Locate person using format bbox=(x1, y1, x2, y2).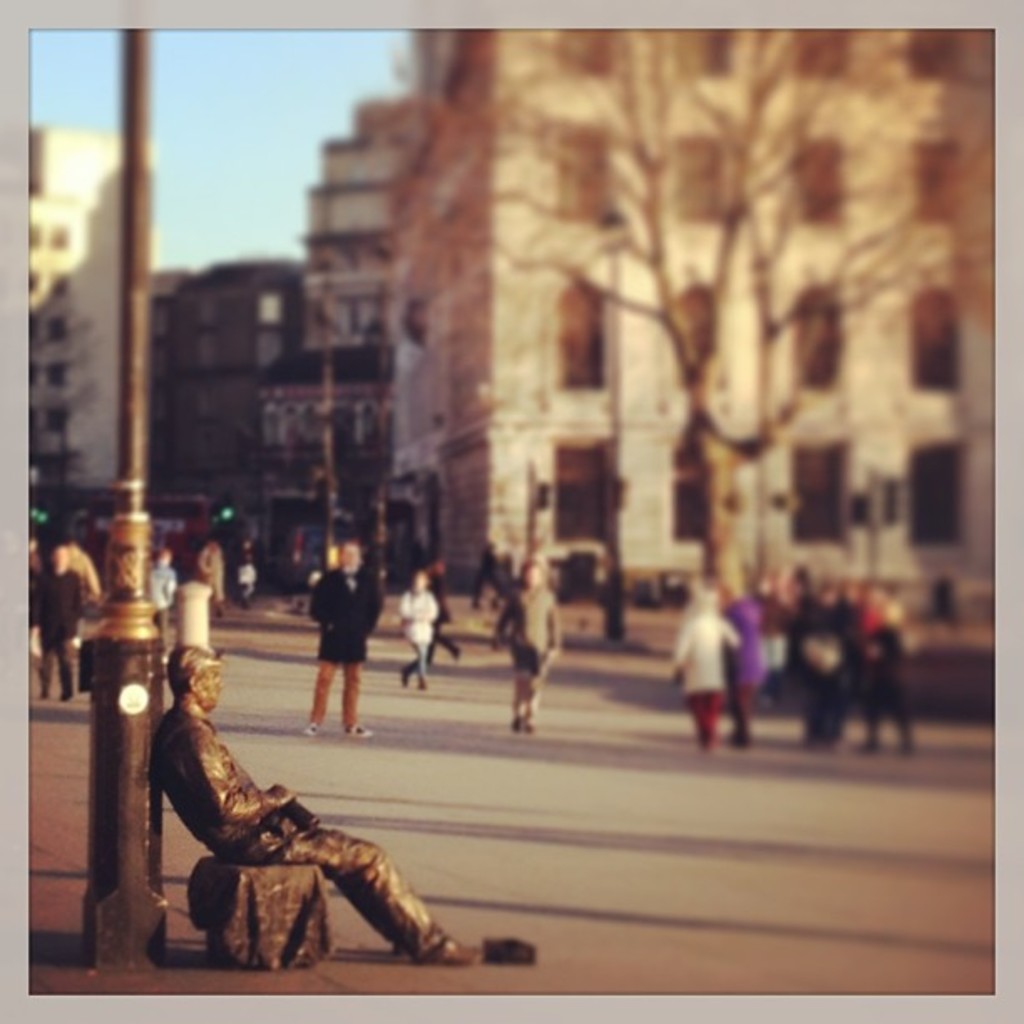
bbox=(72, 540, 100, 601).
